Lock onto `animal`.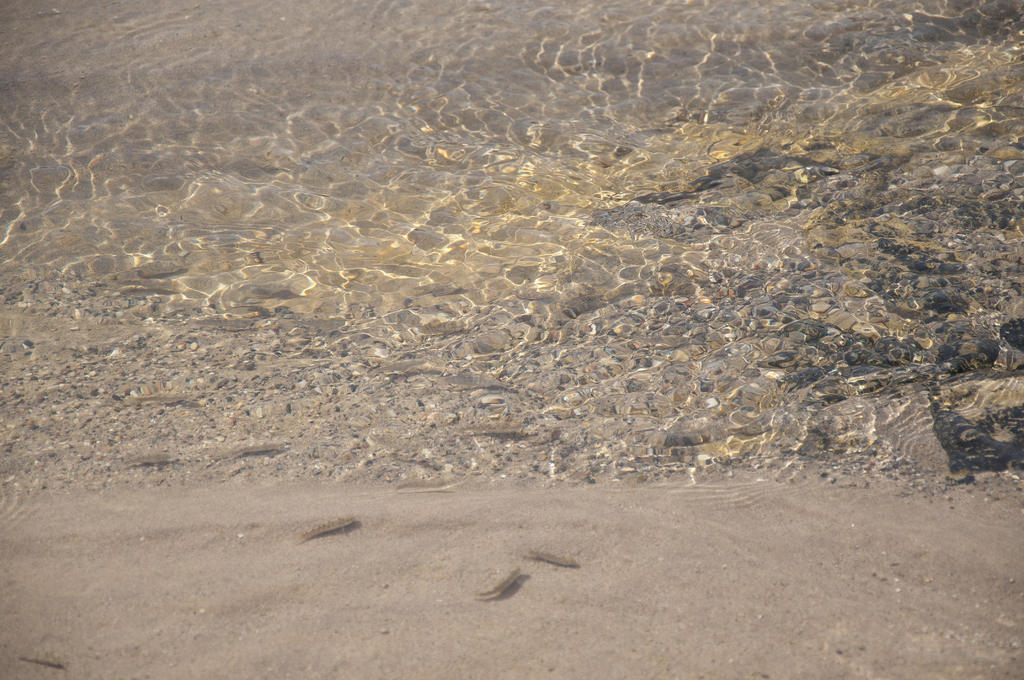
Locked: 301 517 356 542.
